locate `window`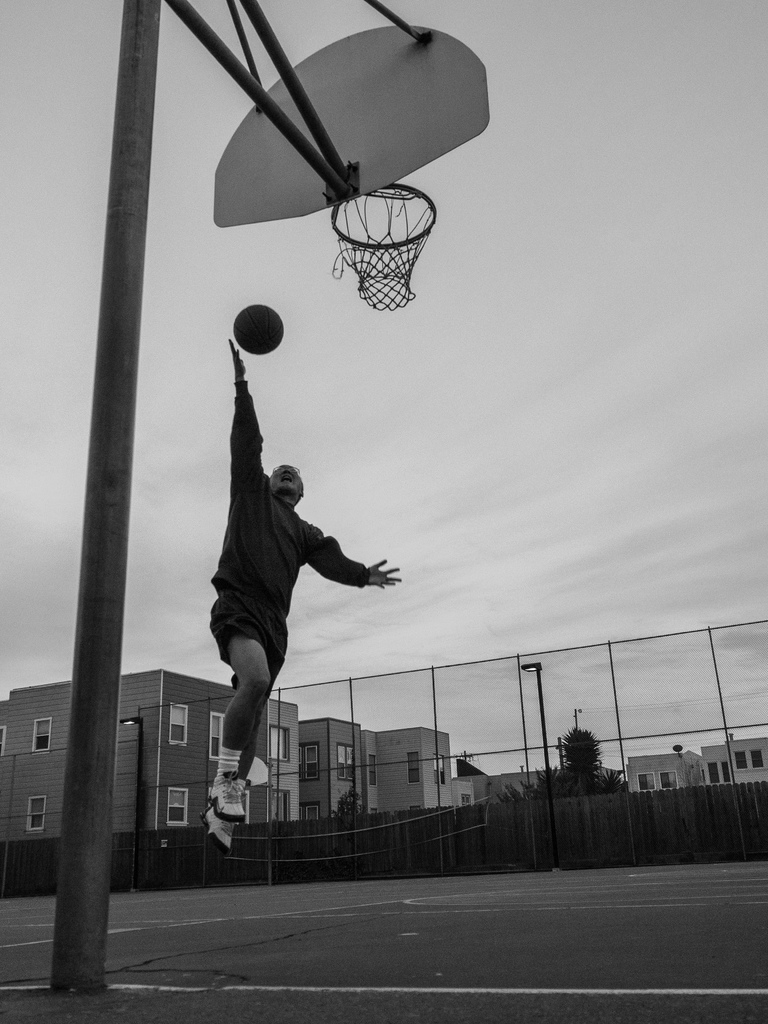
[367, 756, 375, 784]
